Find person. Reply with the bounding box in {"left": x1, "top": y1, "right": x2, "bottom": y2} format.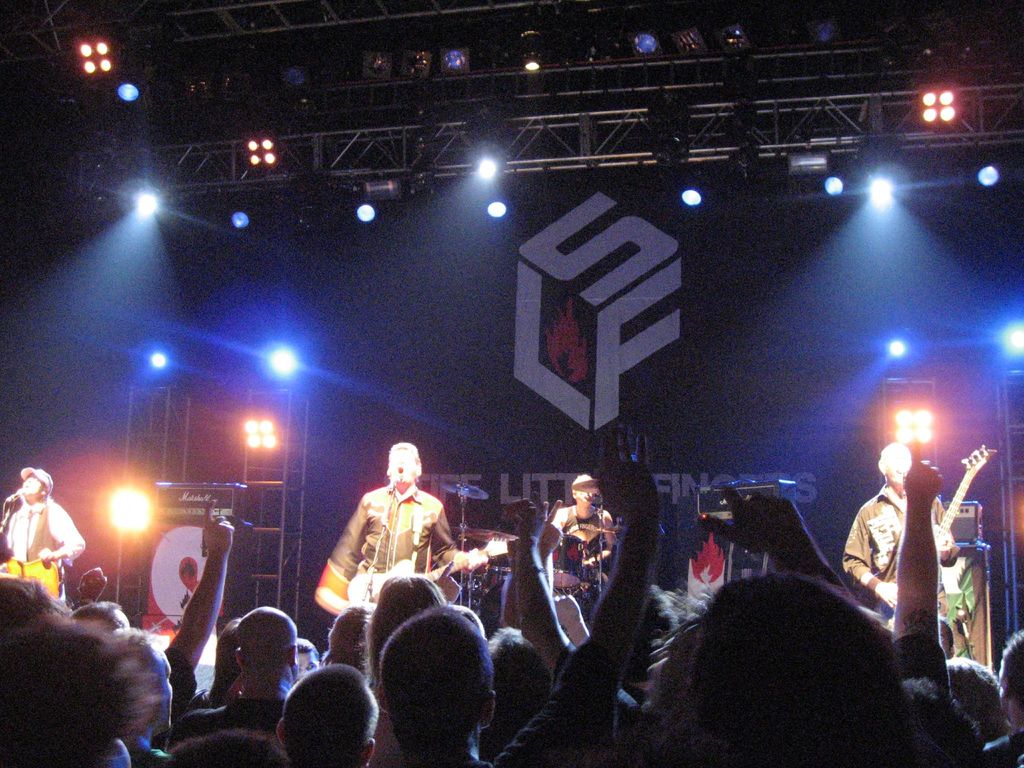
{"left": 8, "top": 463, "right": 84, "bottom": 600}.
